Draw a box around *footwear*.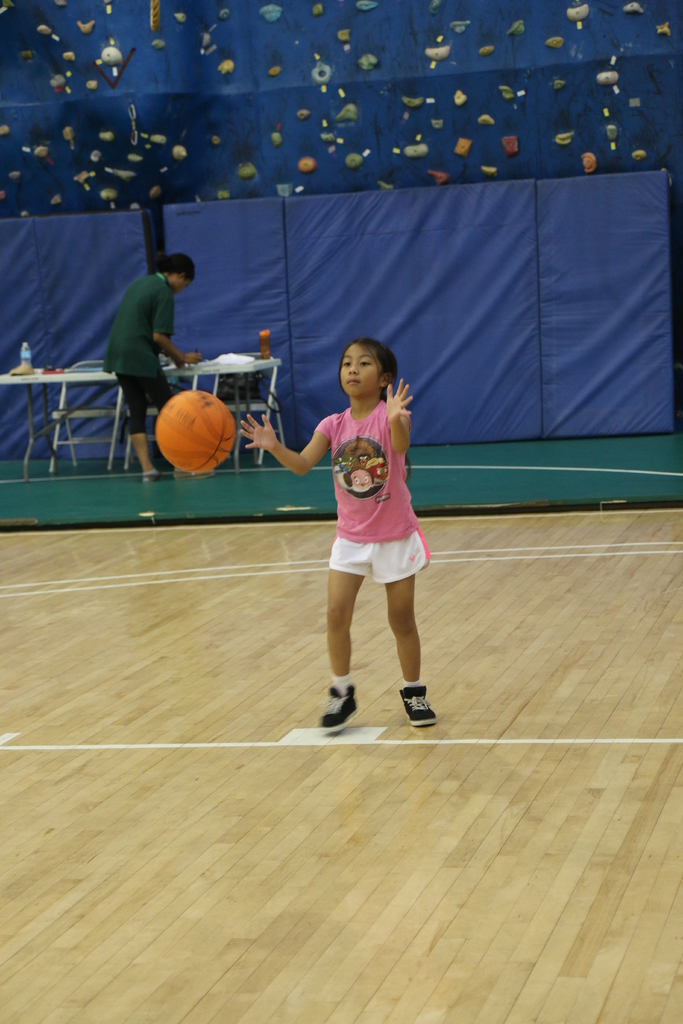
bbox(317, 680, 354, 739).
